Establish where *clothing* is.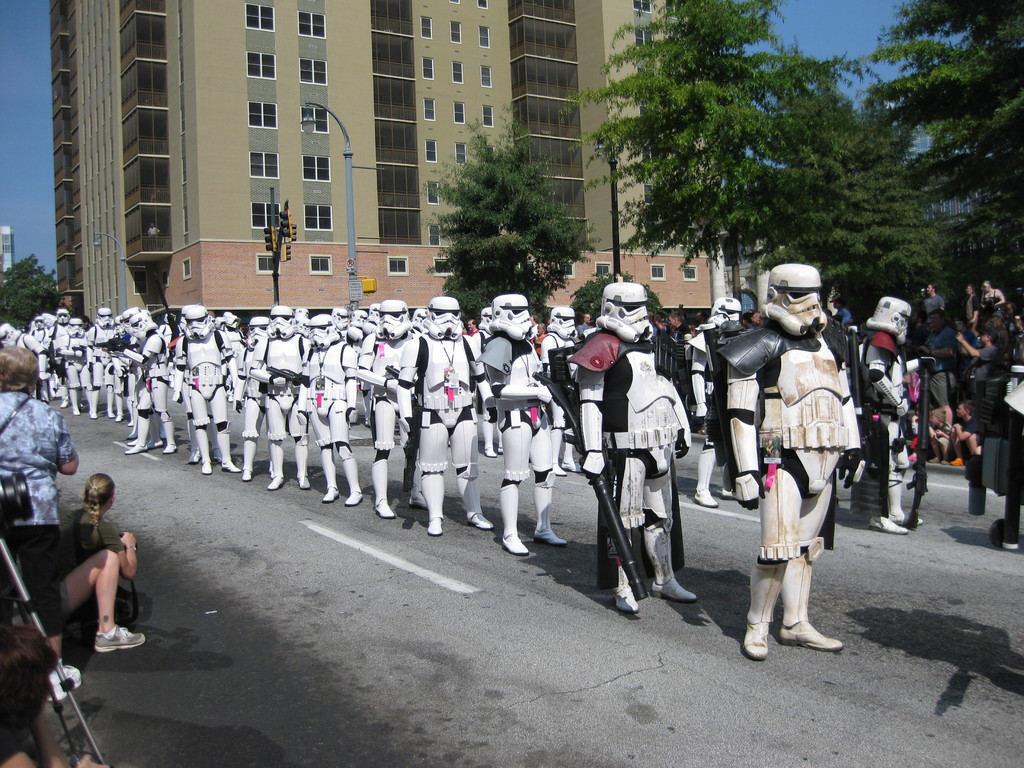
Established at 851, 332, 920, 522.
